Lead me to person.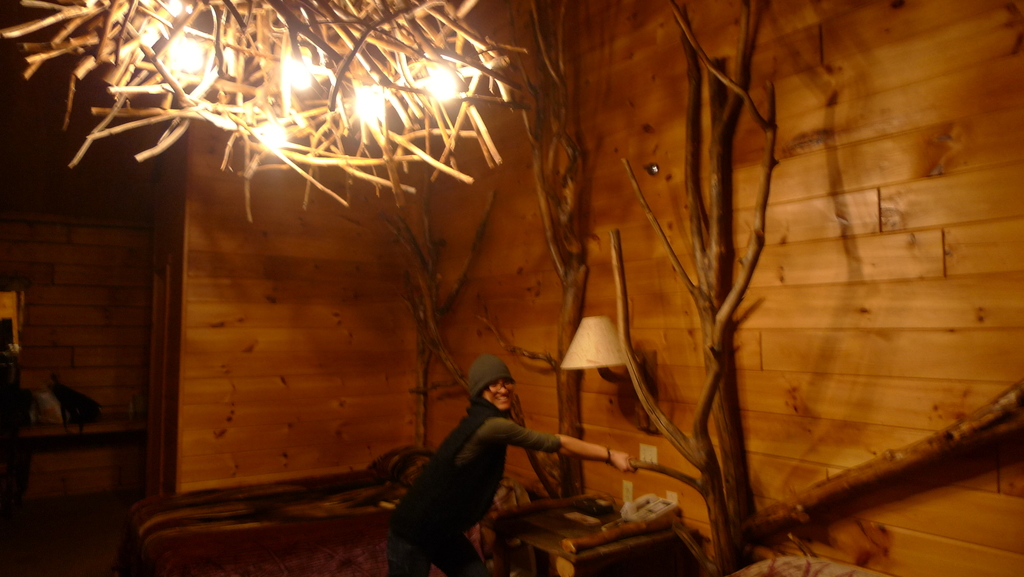
Lead to (x1=380, y1=353, x2=632, y2=571).
